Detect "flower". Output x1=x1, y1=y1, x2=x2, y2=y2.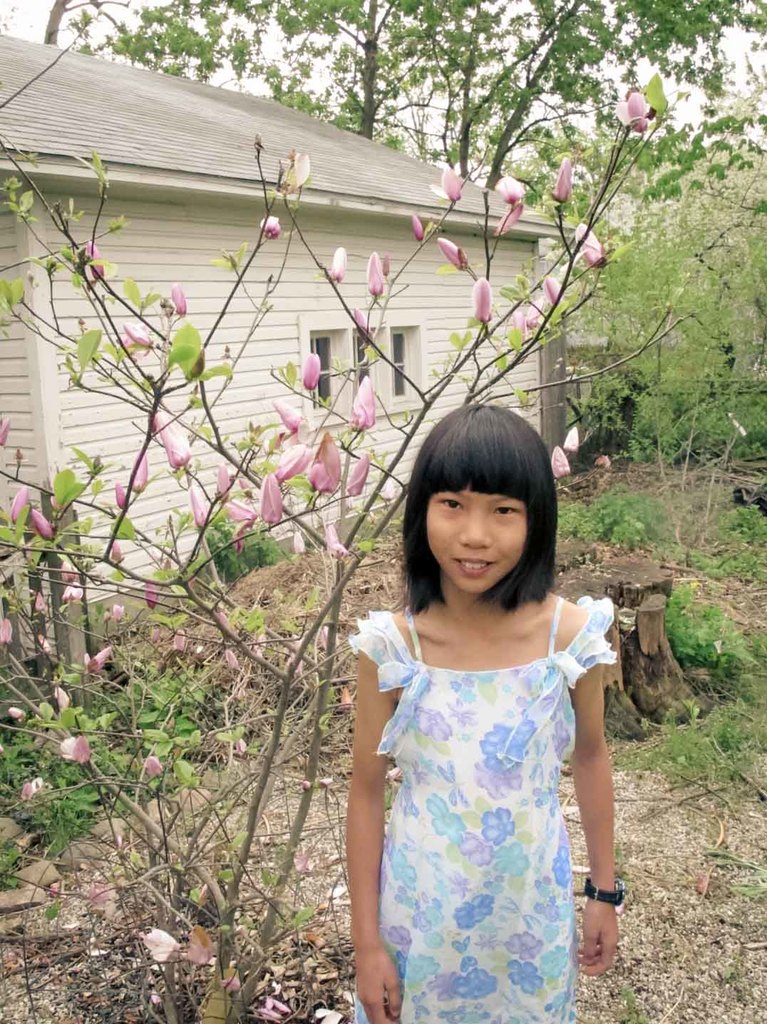
x1=478, y1=724, x2=523, y2=775.
